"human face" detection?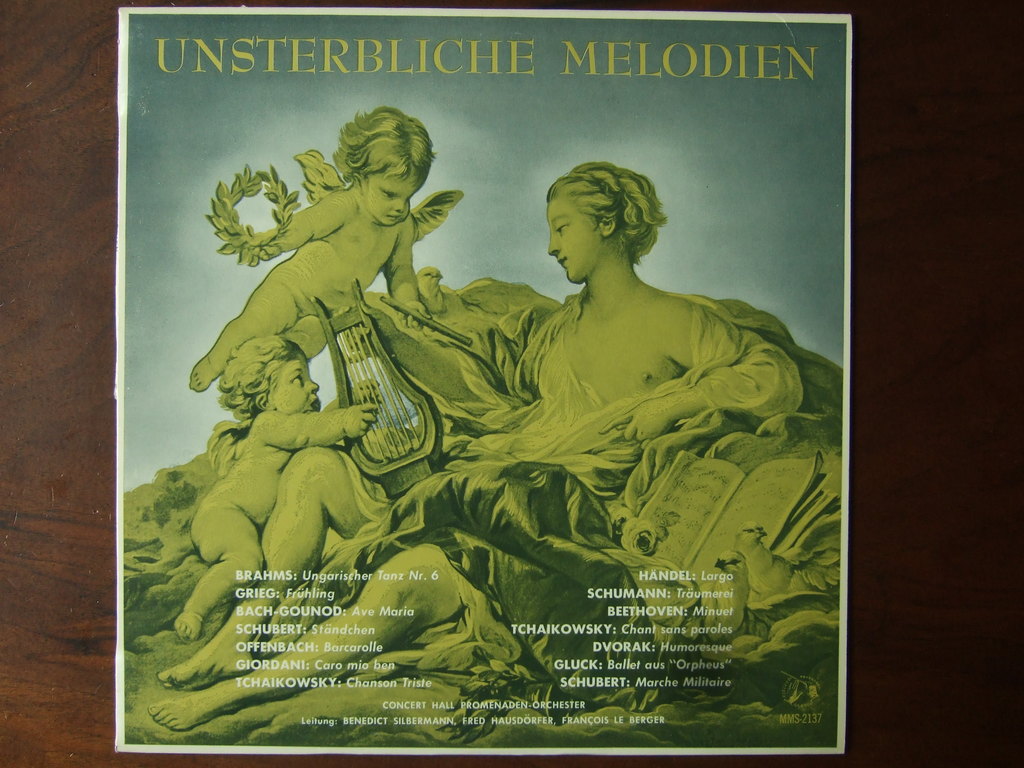
[370, 170, 420, 233]
